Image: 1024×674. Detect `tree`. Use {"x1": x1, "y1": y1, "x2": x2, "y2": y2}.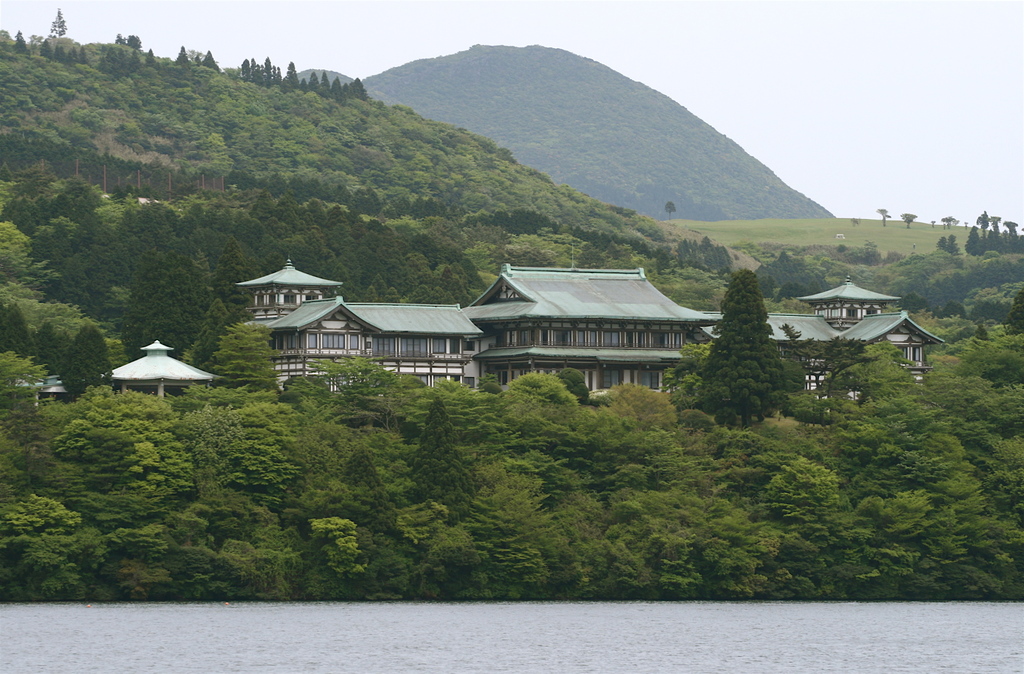
{"x1": 939, "y1": 216, "x2": 955, "y2": 231}.
